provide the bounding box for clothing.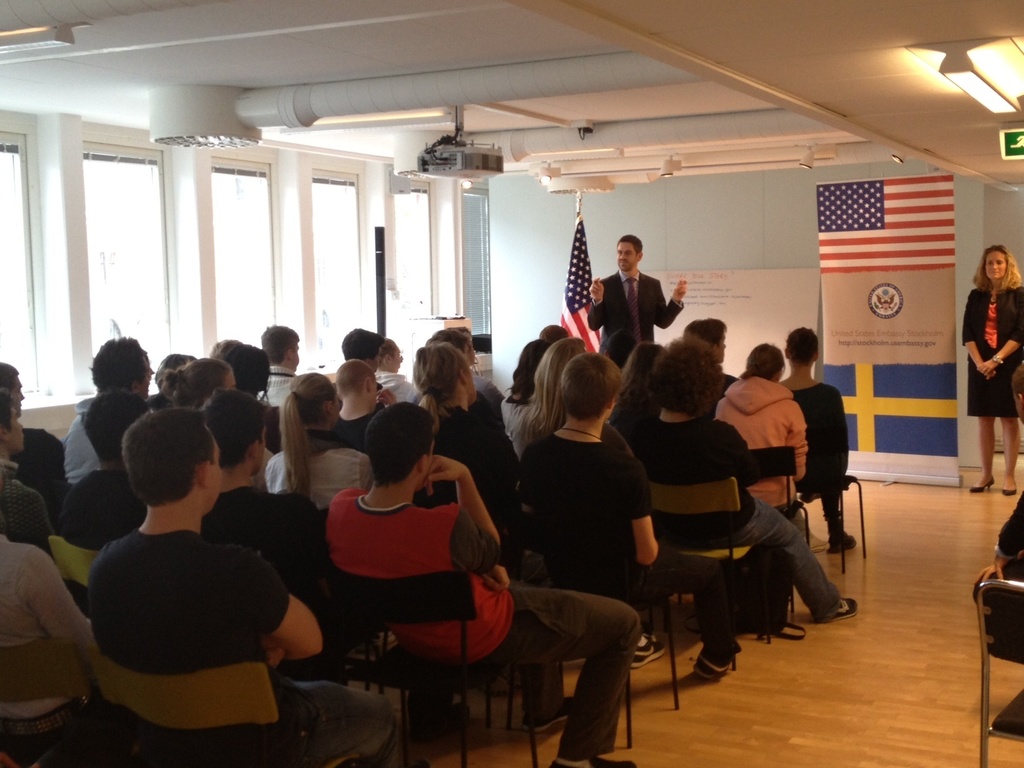
select_region(432, 415, 519, 524).
